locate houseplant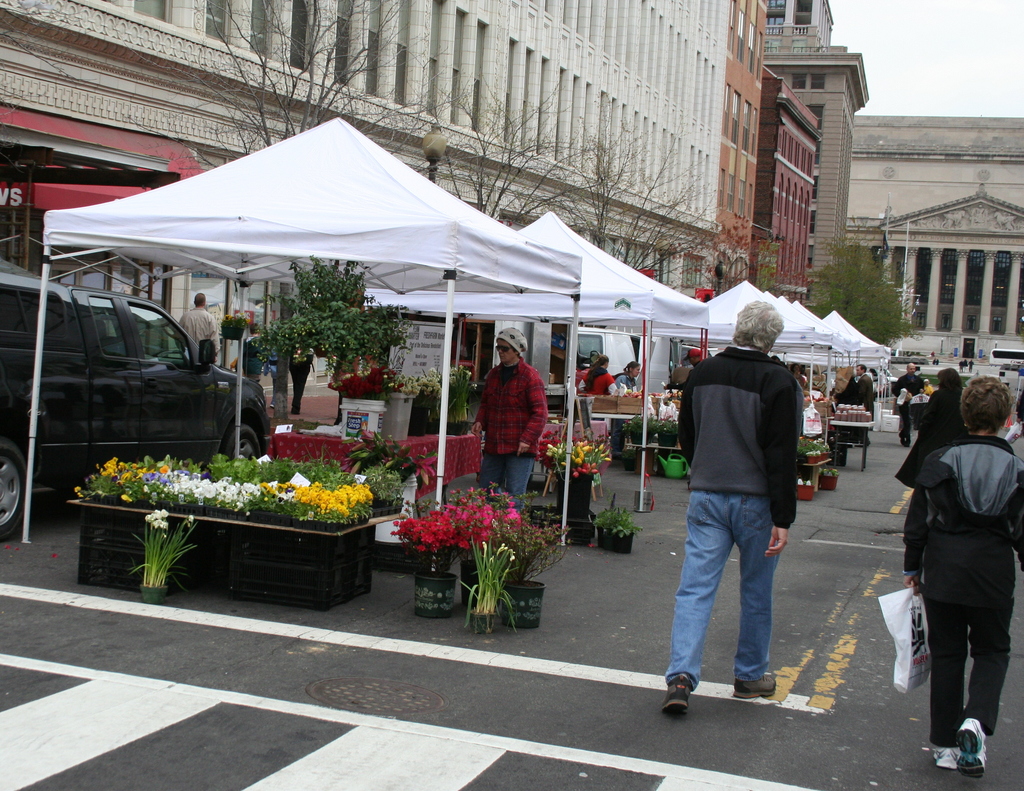
locate(70, 453, 381, 613)
